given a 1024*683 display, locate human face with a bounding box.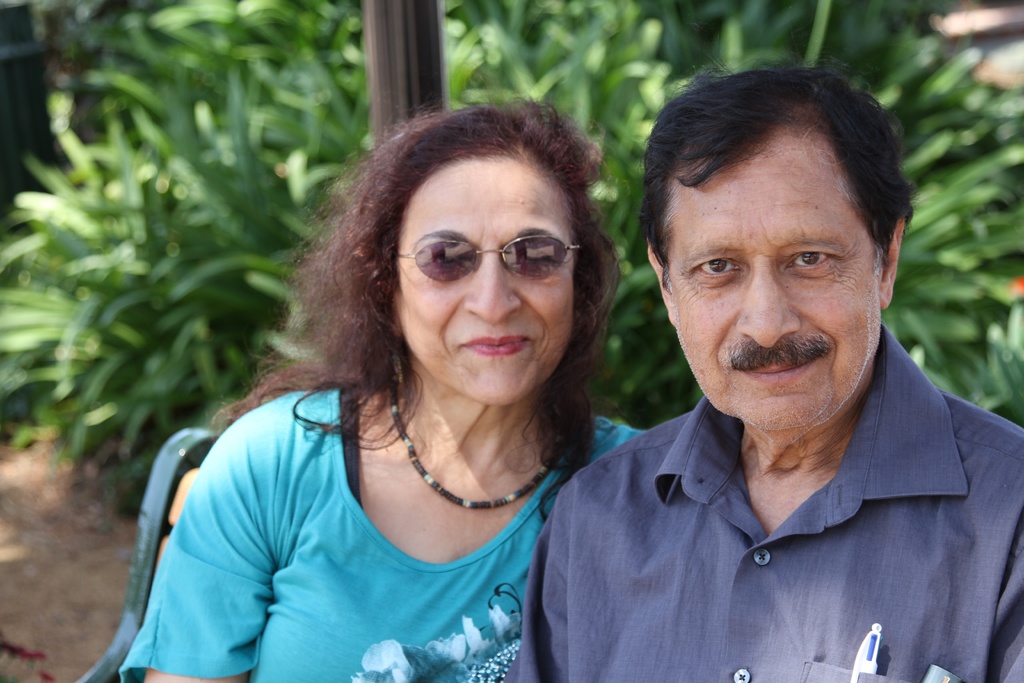
Located: {"x1": 391, "y1": 142, "x2": 585, "y2": 407}.
